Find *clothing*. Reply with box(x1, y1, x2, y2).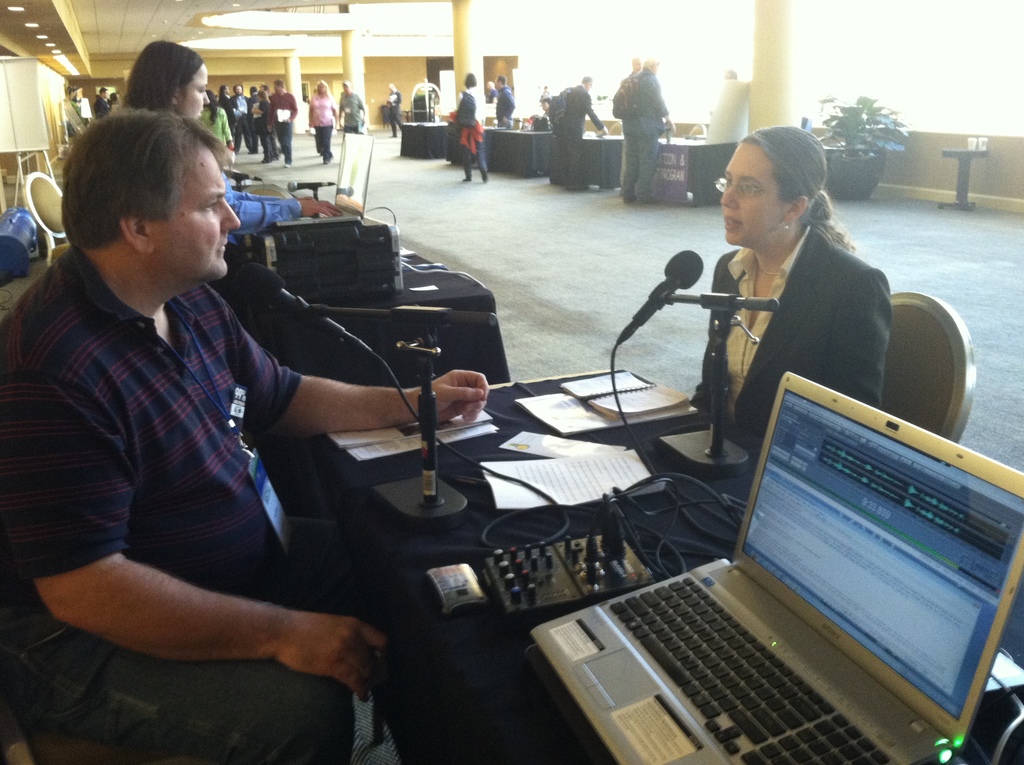
box(339, 91, 365, 137).
